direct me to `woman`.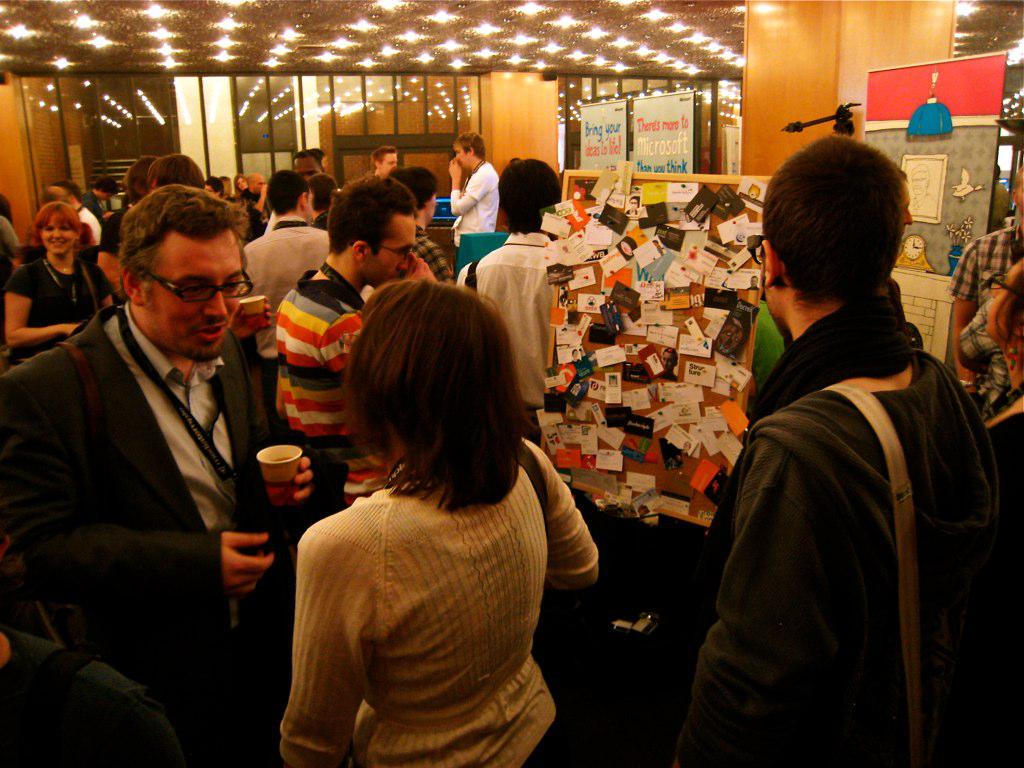
Direction: [left=0, top=201, right=113, bottom=357].
